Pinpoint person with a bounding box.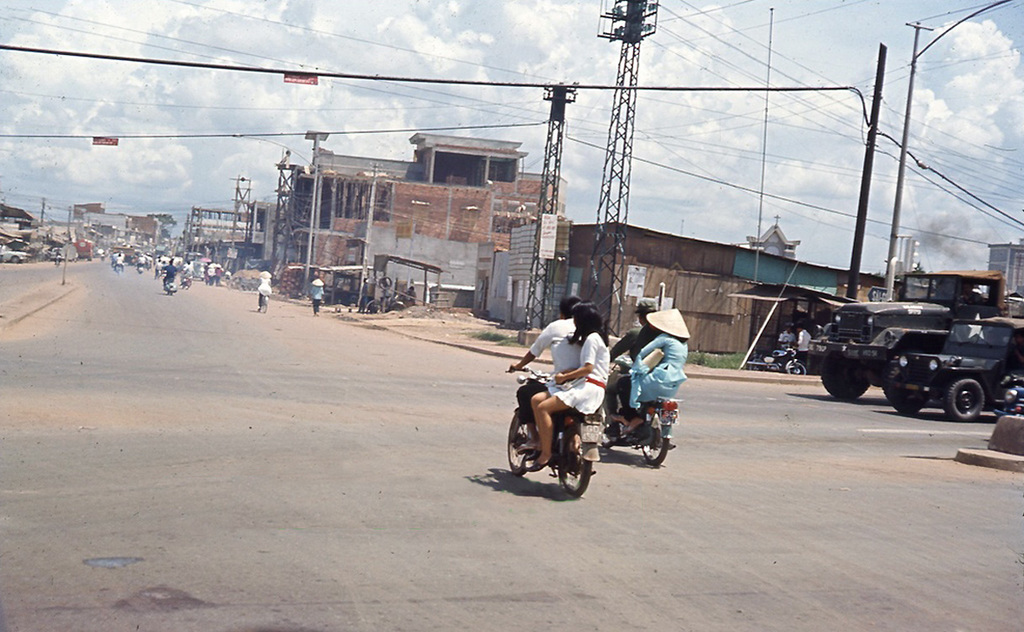
(307, 280, 323, 320).
